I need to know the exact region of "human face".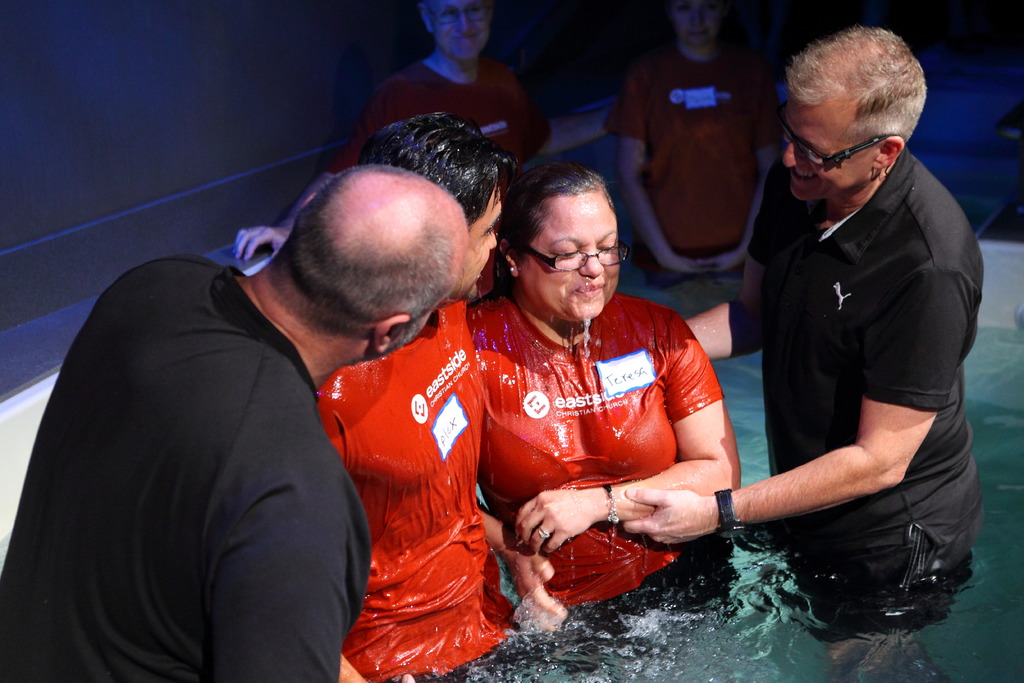
Region: x1=781, y1=97, x2=874, y2=202.
